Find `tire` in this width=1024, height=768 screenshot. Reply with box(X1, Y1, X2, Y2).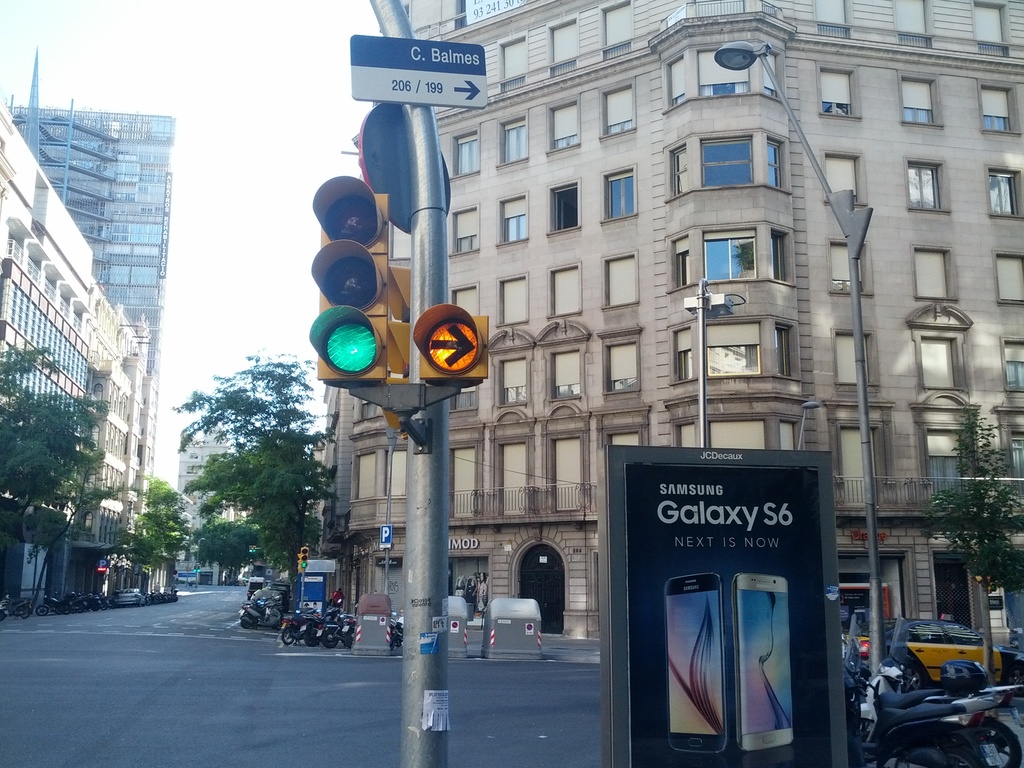
box(102, 600, 109, 610).
